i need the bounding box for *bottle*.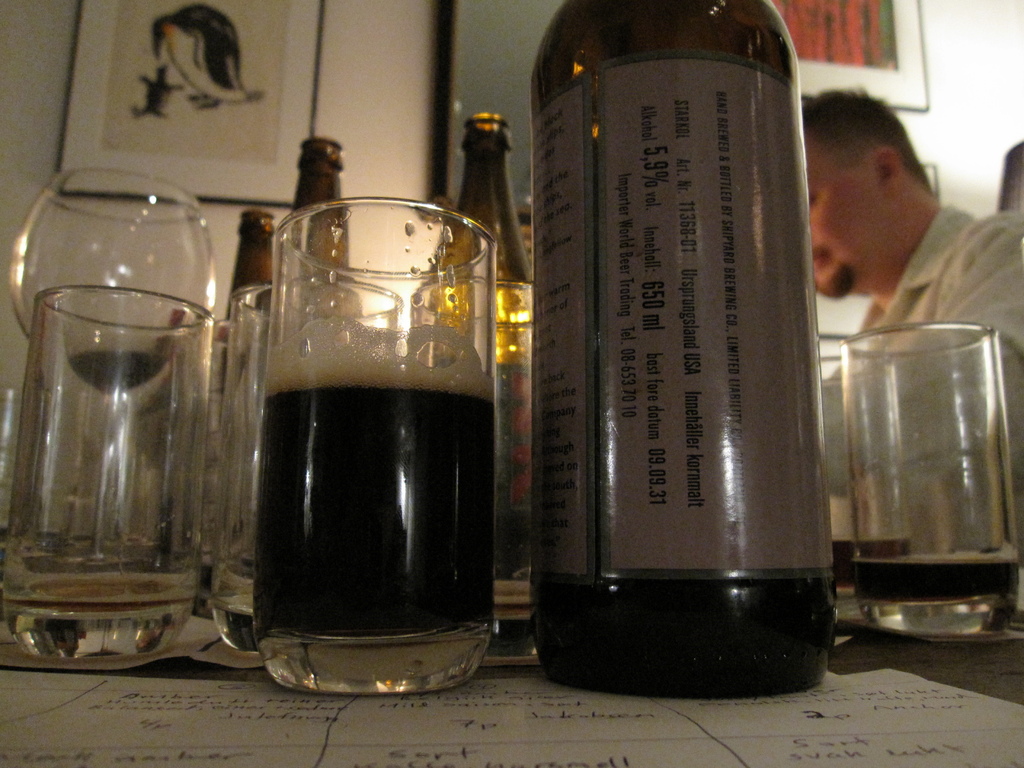
Here it is: <bbox>236, 204, 275, 333</bbox>.
